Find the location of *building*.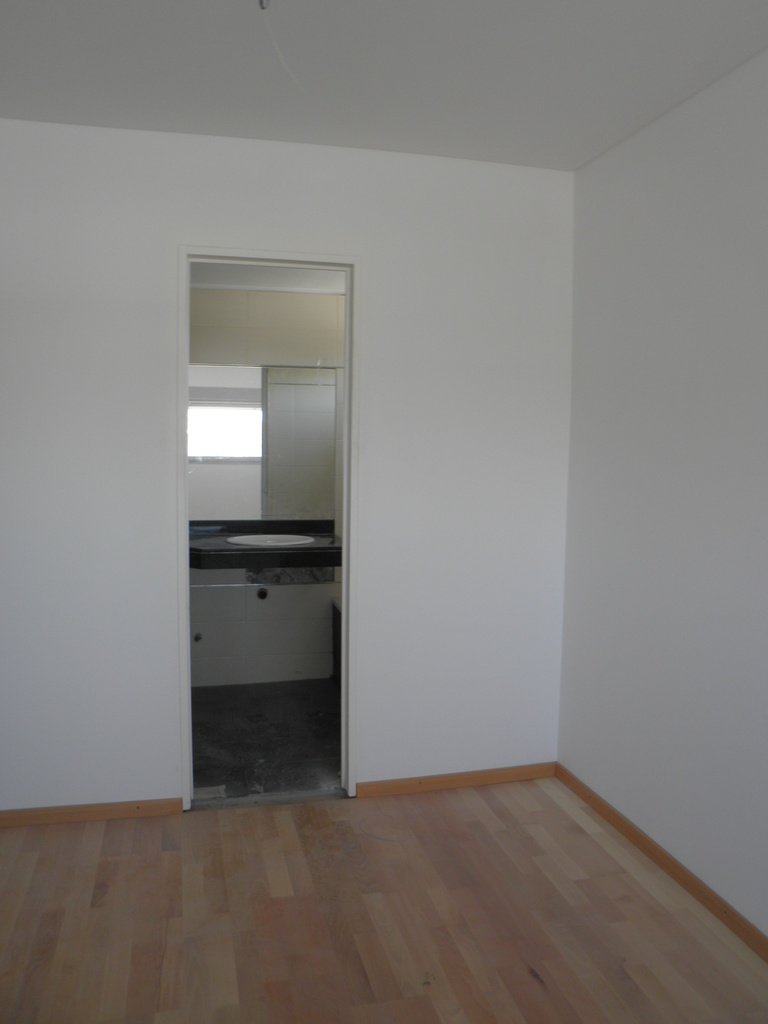
Location: left=0, top=0, right=767, bottom=1023.
